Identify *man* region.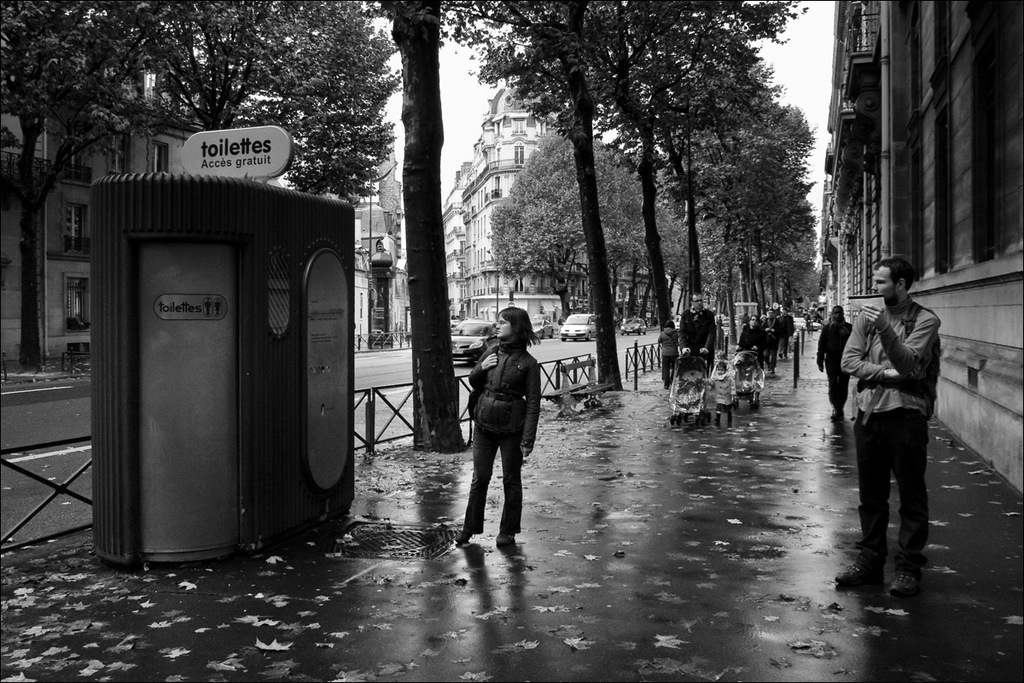
Region: [left=676, top=291, right=719, bottom=373].
